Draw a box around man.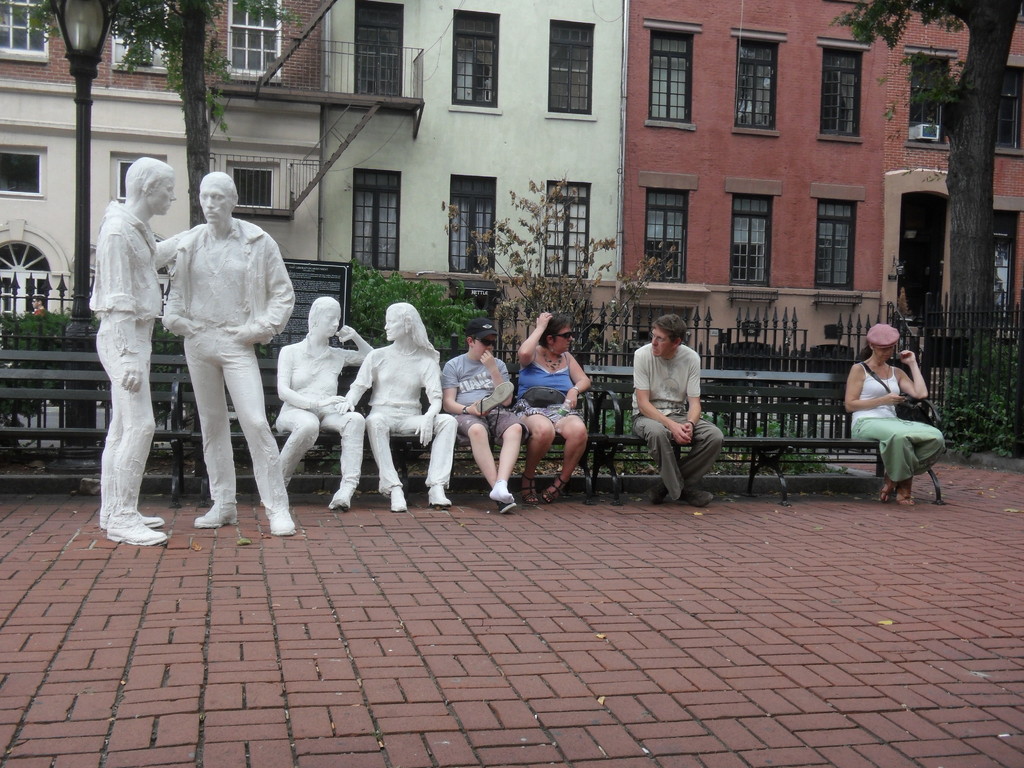
locate(87, 158, 206, 547).
